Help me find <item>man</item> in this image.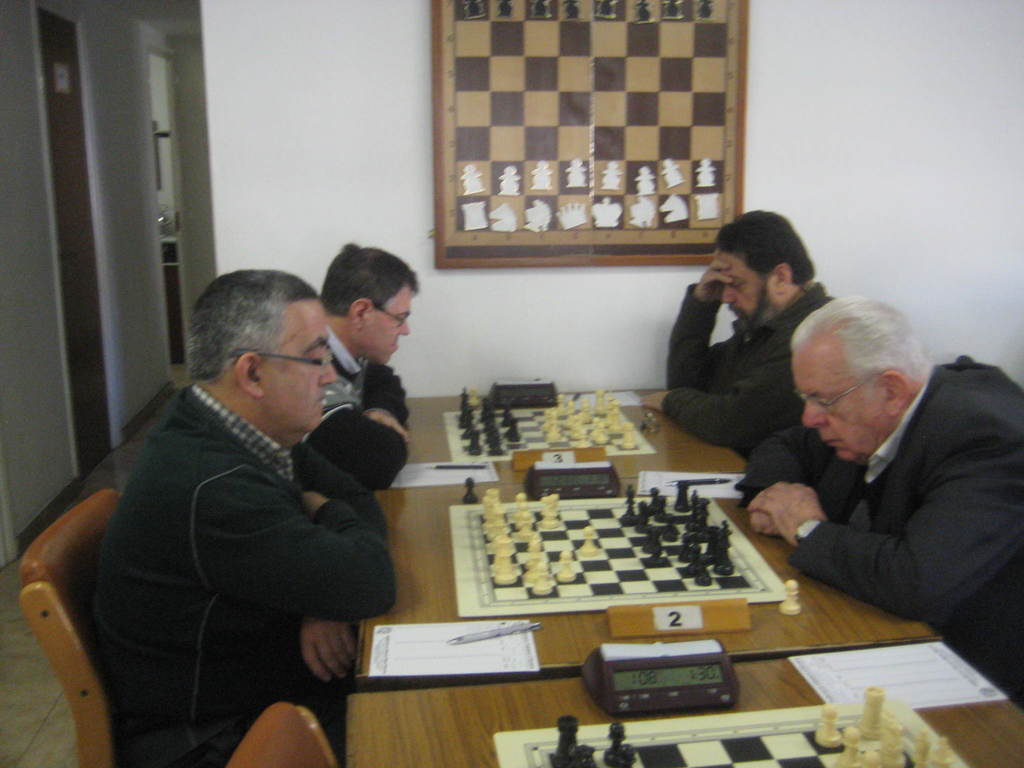
Found it: x1=276, y1=236, x2=400, y2=474.
